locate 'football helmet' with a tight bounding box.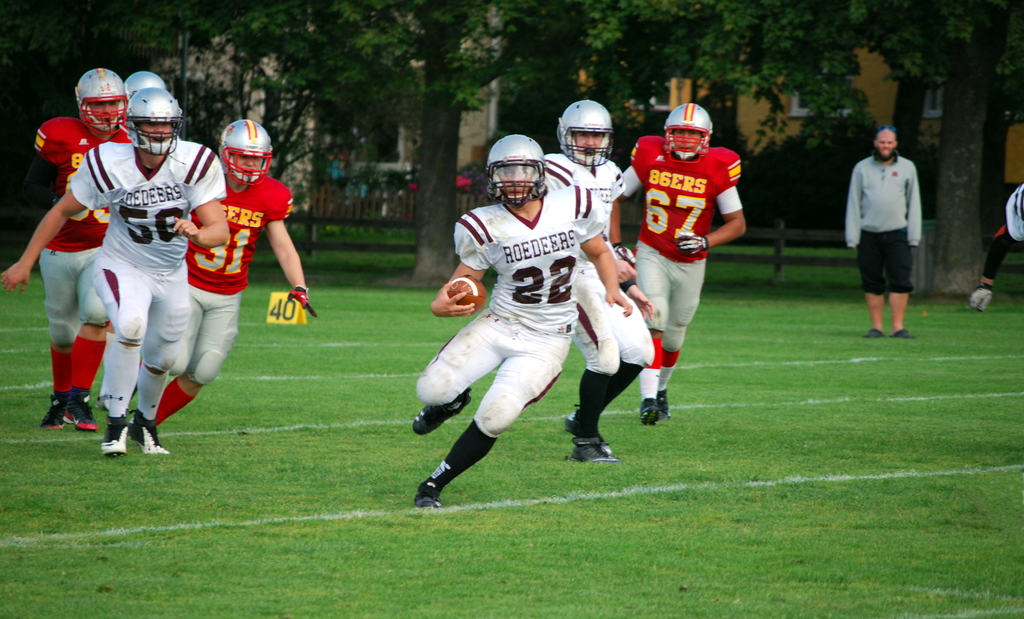
479 128 548 203.
